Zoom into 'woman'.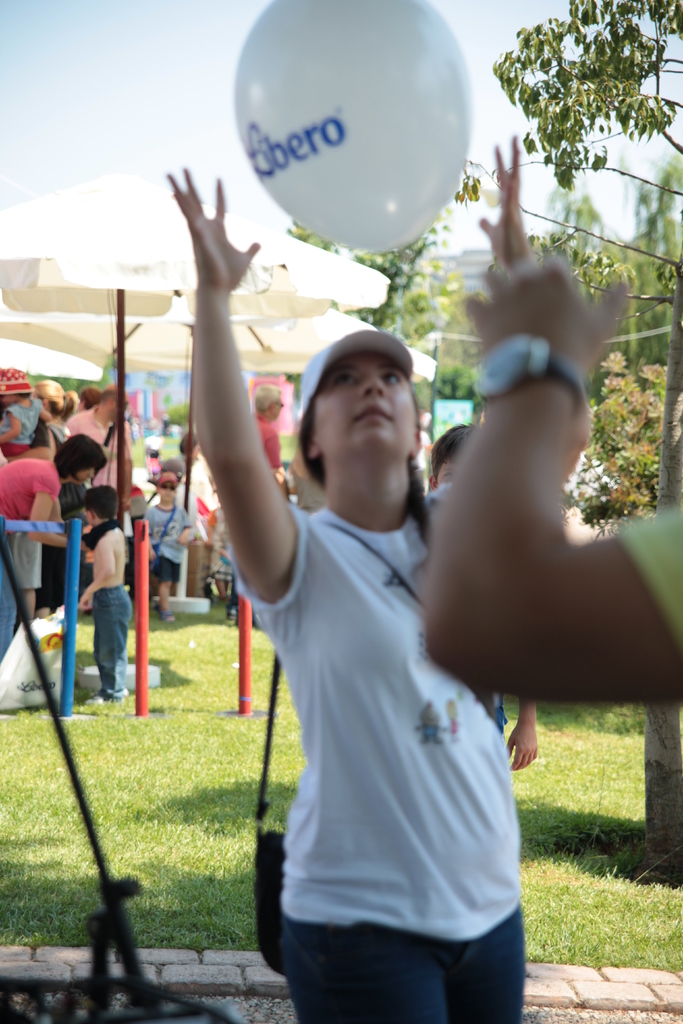
Zoom target: x1=0 y1=376 x2=74 y2=472.
